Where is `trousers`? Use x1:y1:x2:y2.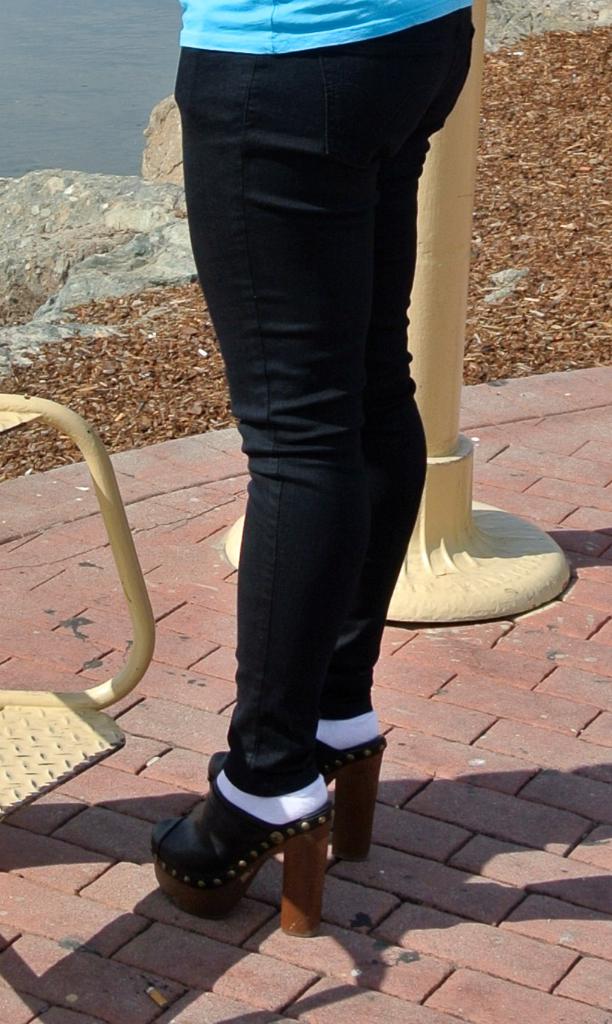
167:0:480:790.
